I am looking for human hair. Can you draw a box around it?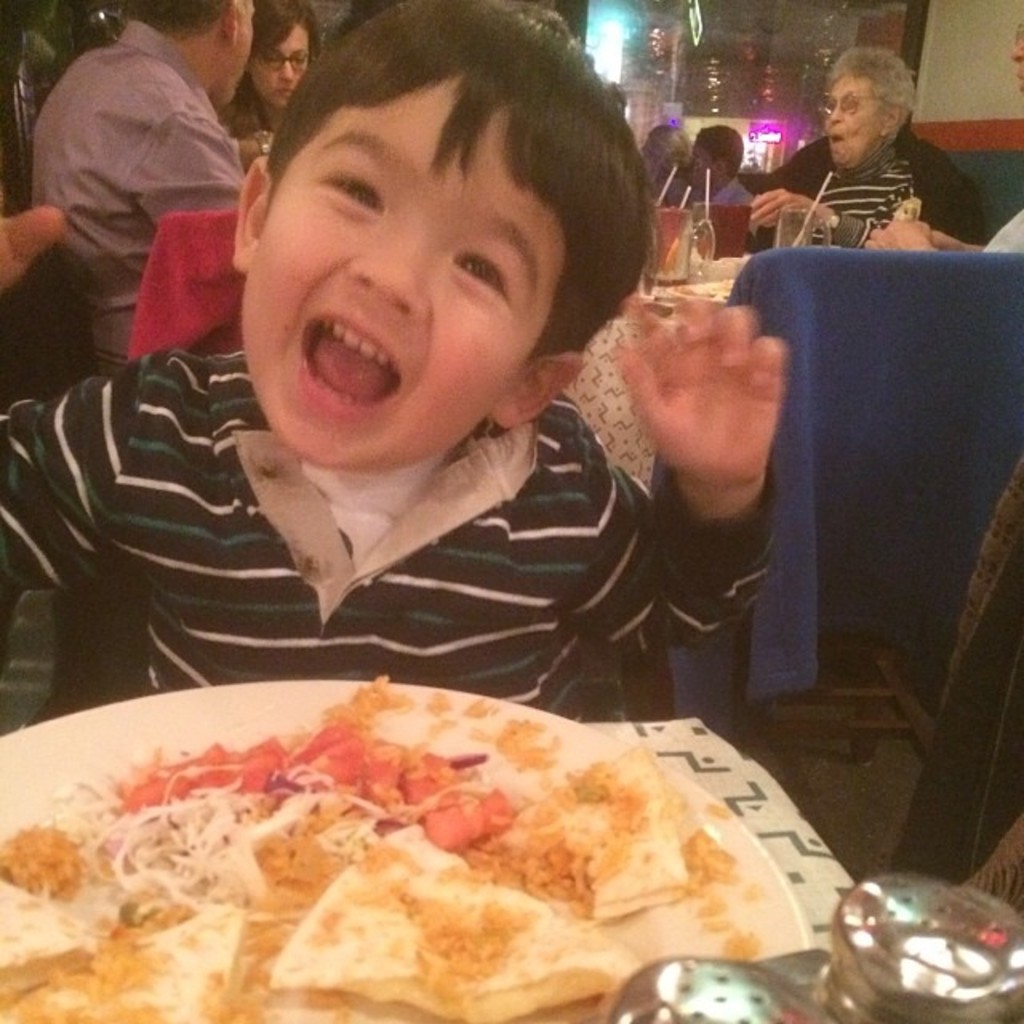
Sure, the bounding box is bbox(118, 0, 227, 40).
